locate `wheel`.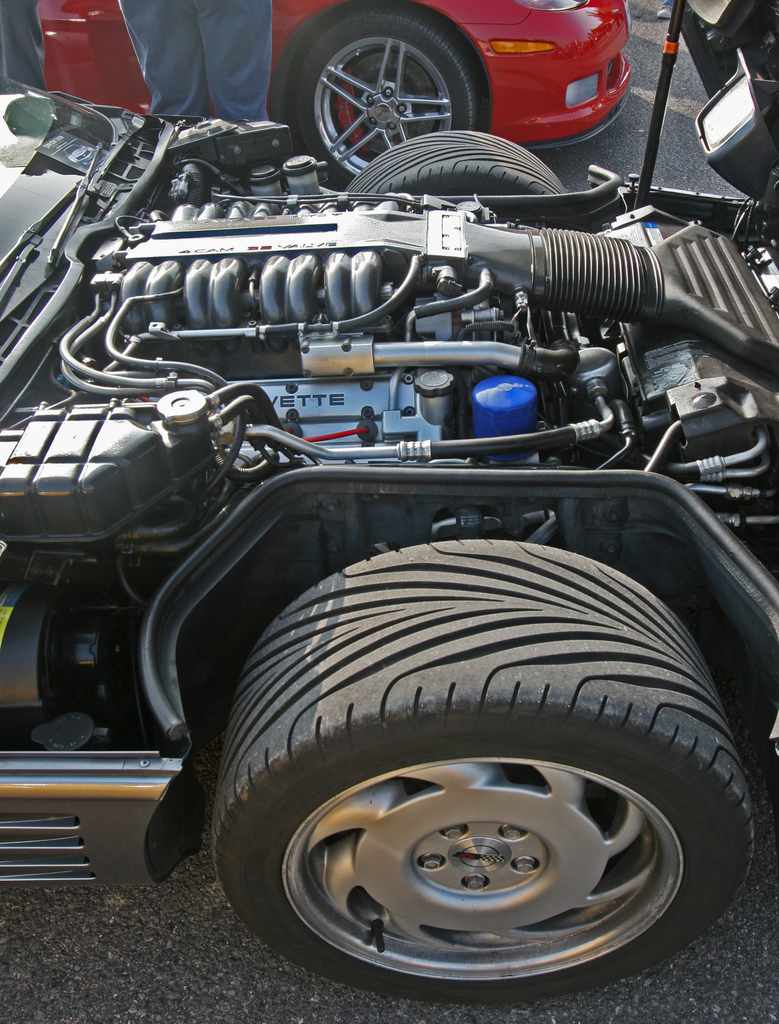
Bounding box: <region>203, 534, 757, 1005</region>.
